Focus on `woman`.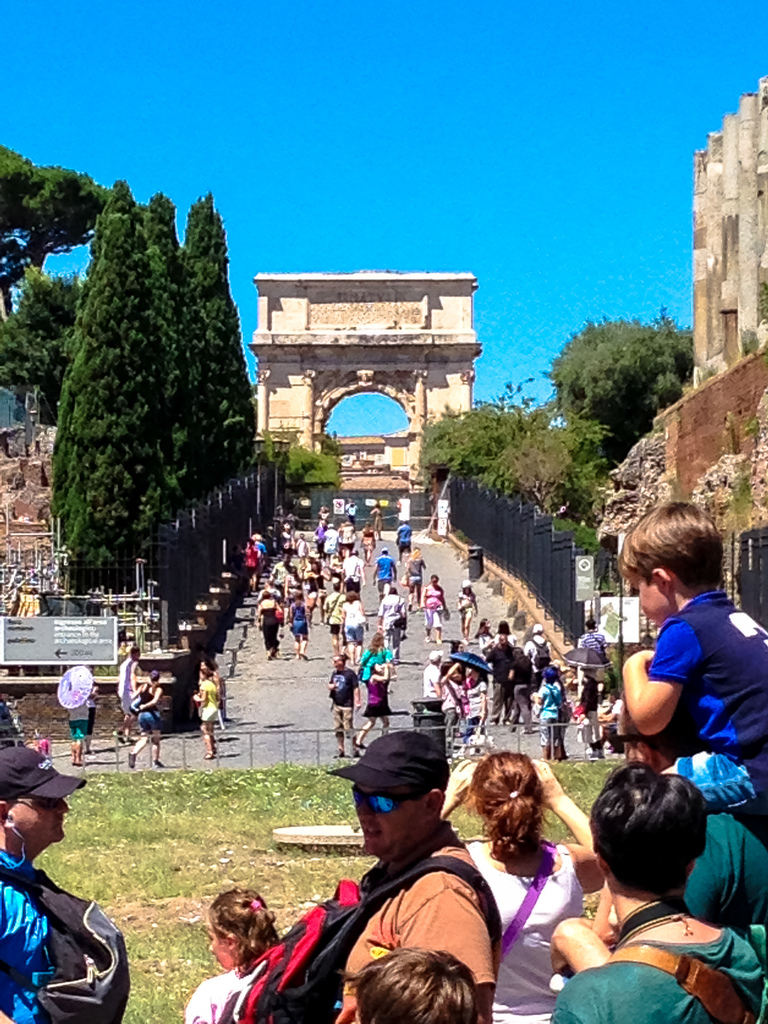
Focused at (x1=420, y1=575, x2=447, y2=648).
